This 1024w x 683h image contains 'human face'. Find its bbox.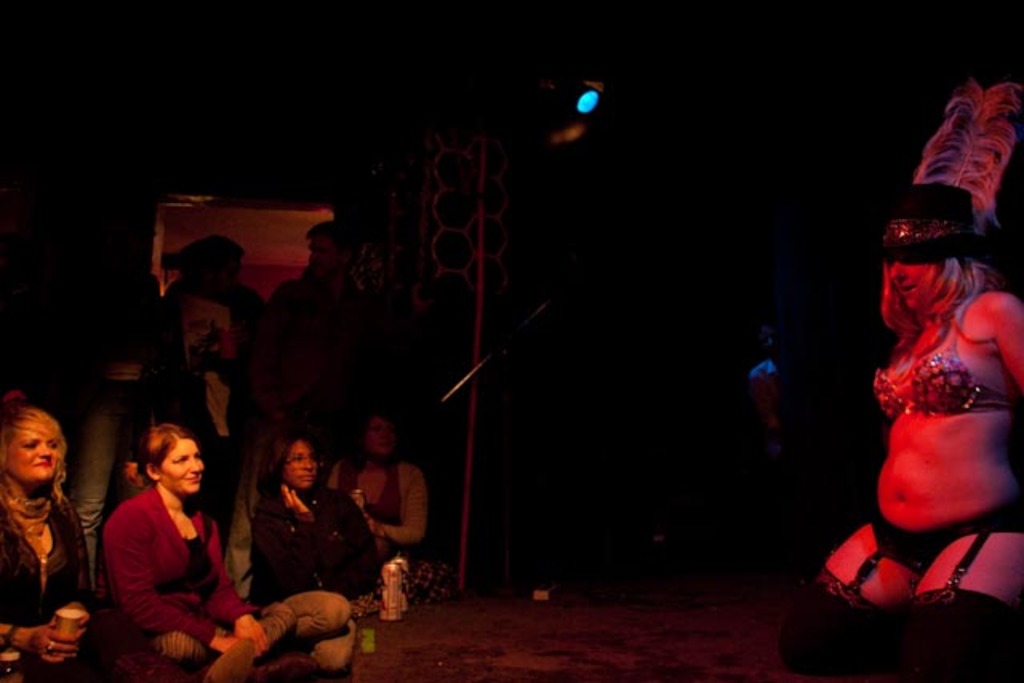
{"left": 8, "top": 421, "right": 59, "bottom": 483}.
